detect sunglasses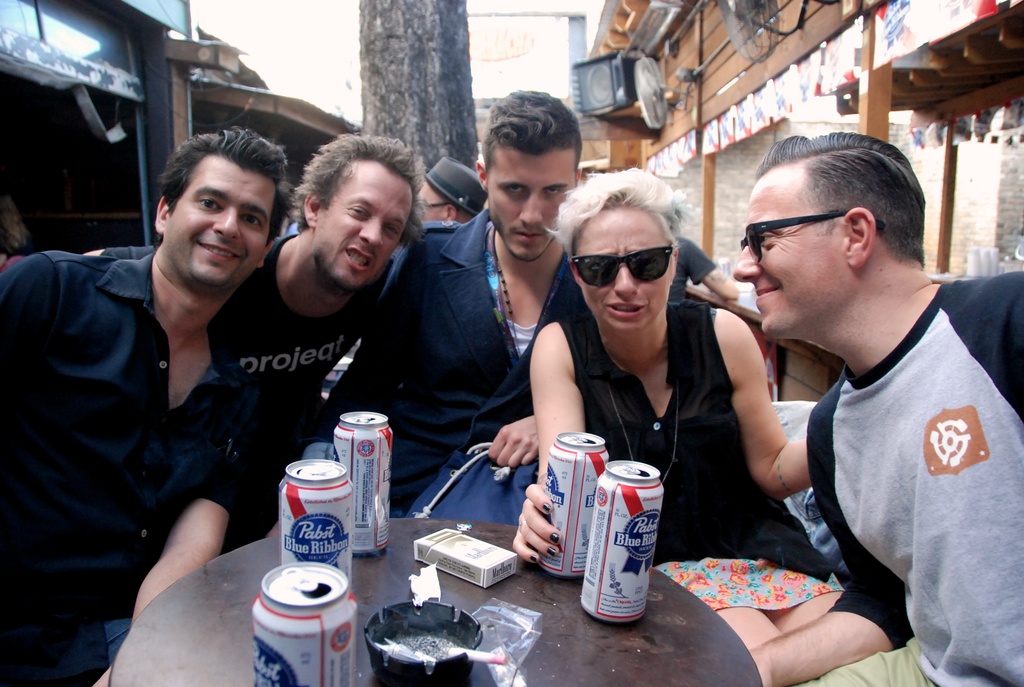
locate(733, 203, 853, 269)
